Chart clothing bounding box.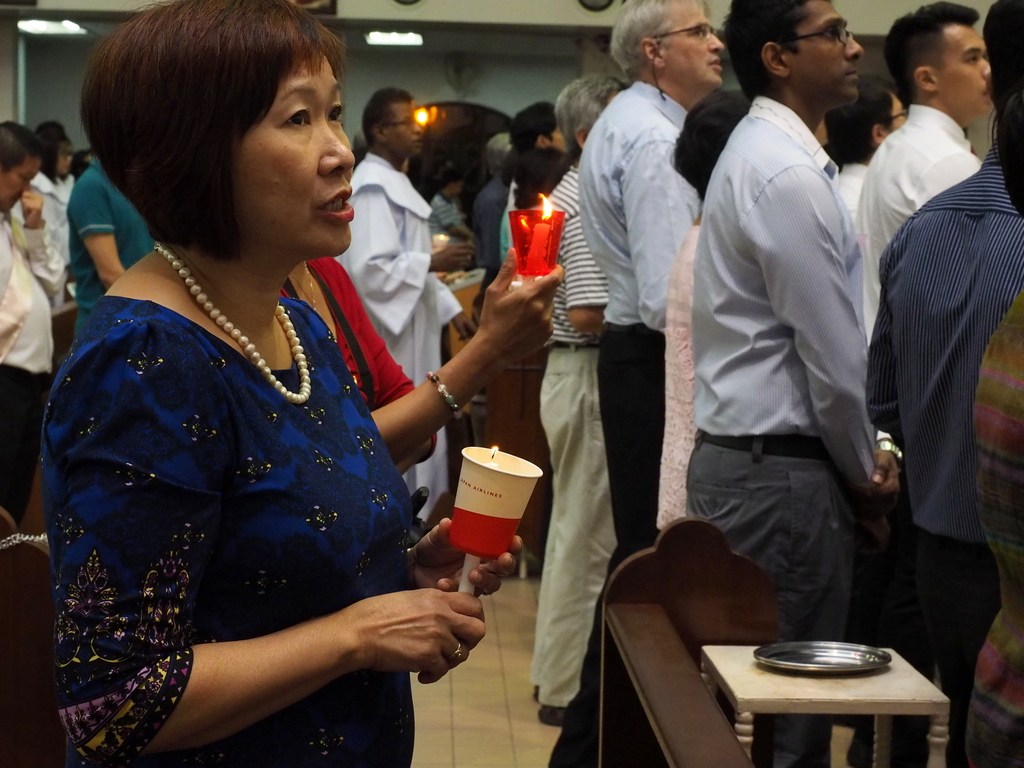
Charted: x1=648, y1=203, x2=699, y2=528.
